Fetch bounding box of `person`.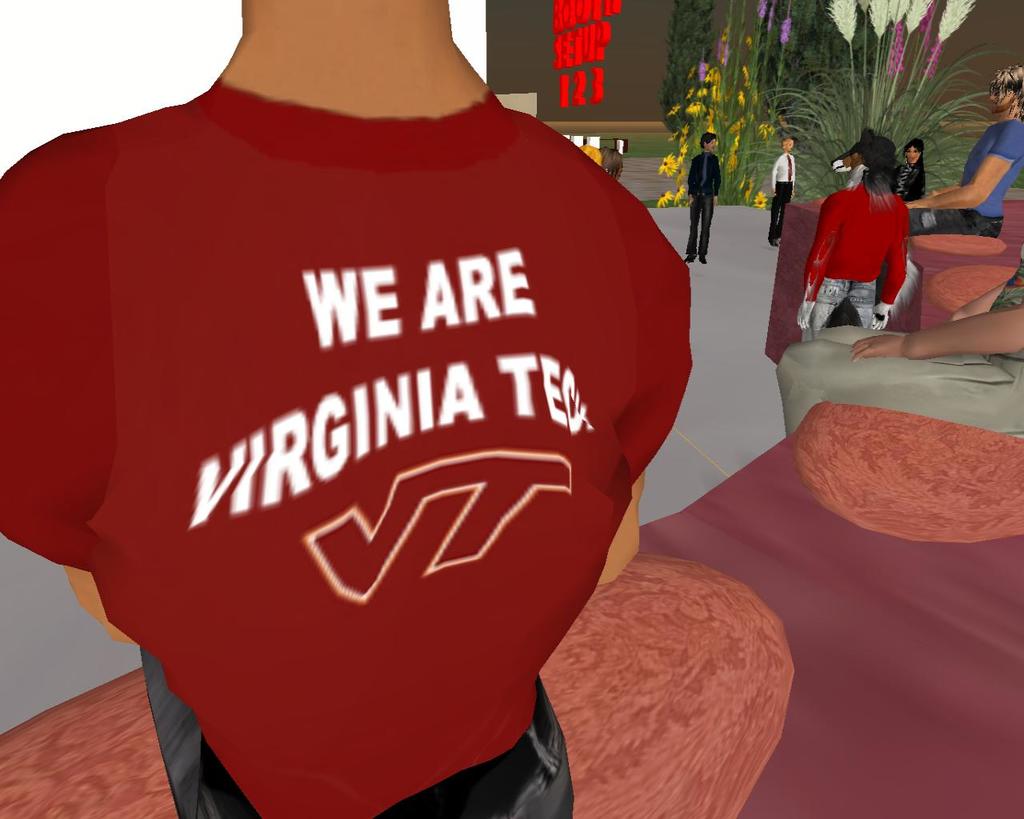
Bbox: locate(0, 0, 690, 818).
